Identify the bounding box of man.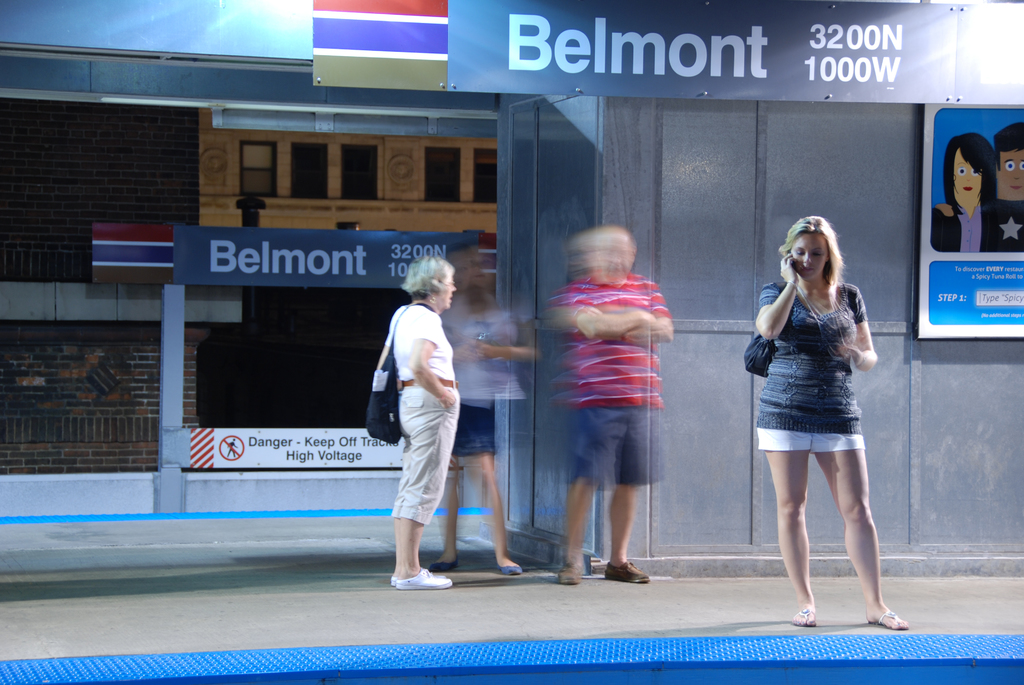
[371,243,472,604].
